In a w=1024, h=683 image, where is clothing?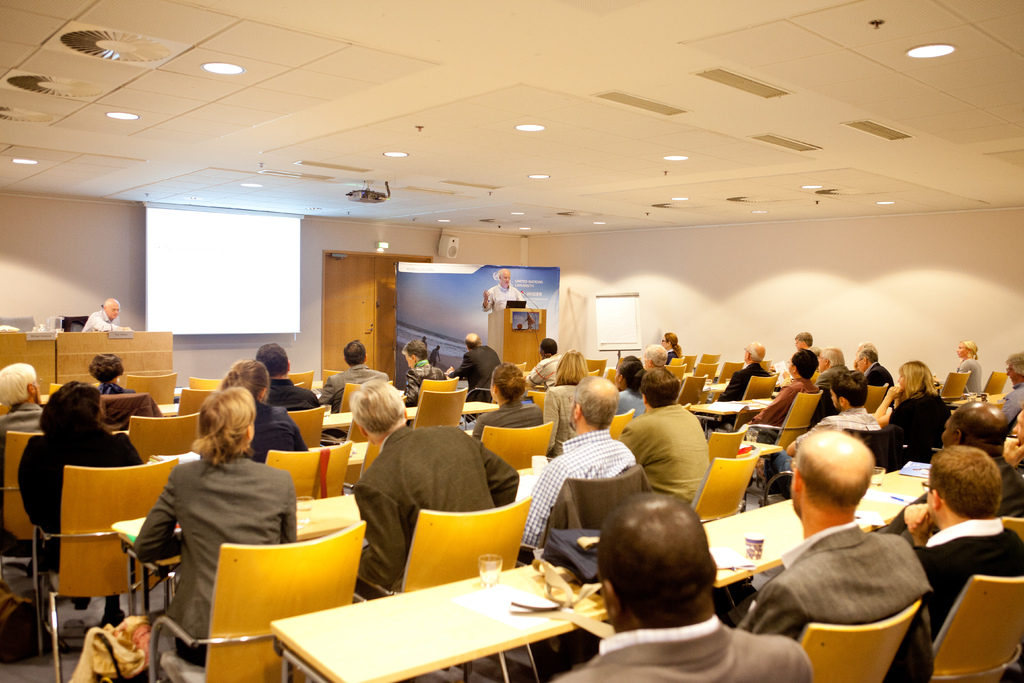
rect(916, 515, 1023, 645).
